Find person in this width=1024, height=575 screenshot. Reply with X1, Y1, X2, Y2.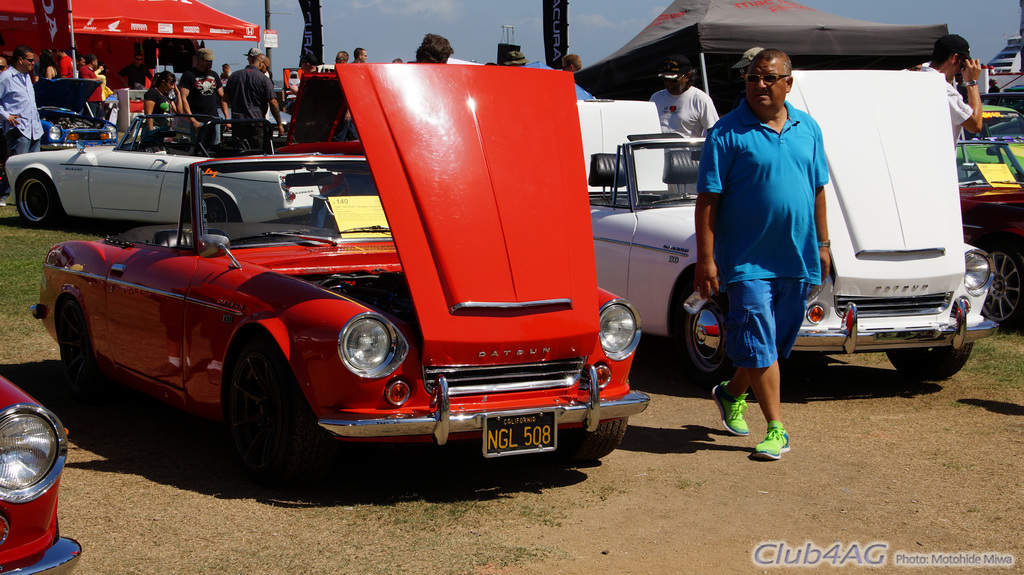
56, 44, 74, 77.
